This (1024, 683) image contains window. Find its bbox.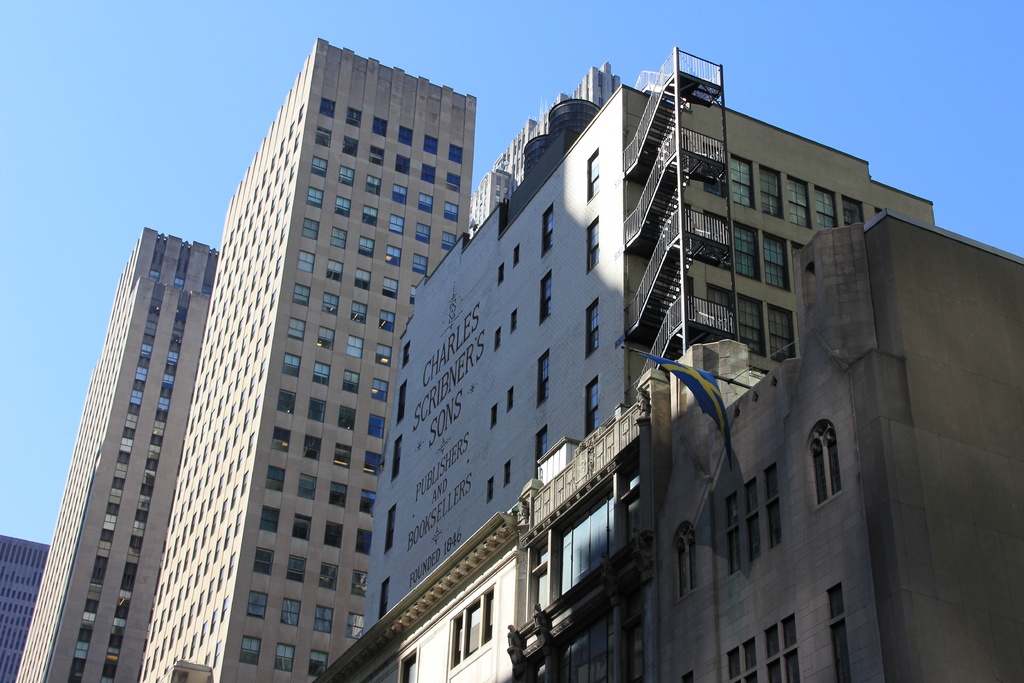
[285, 311, 307, 339].
